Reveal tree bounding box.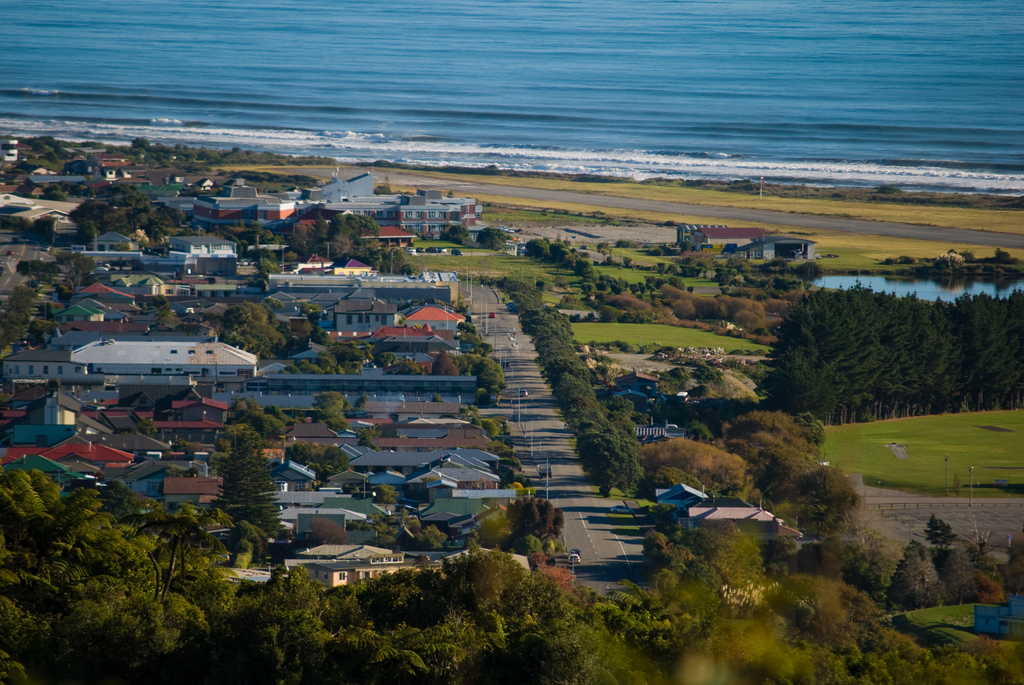
Revealed: crop(594, 242, 609, 264).
